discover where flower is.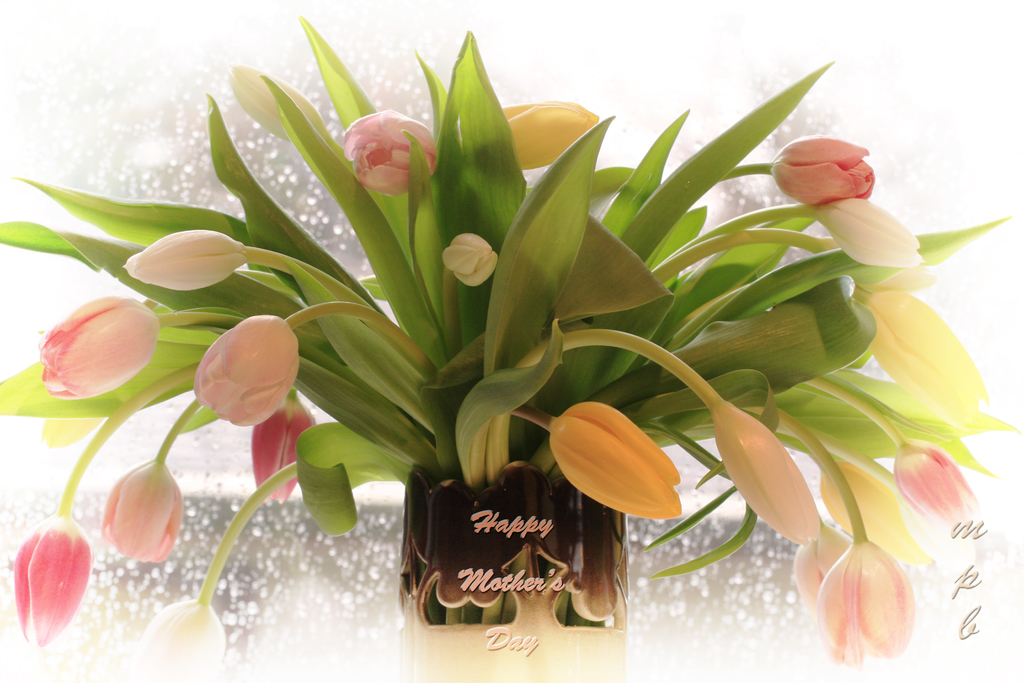
Discovered at <bbox>794, 521, 854, 607</bbox>.
